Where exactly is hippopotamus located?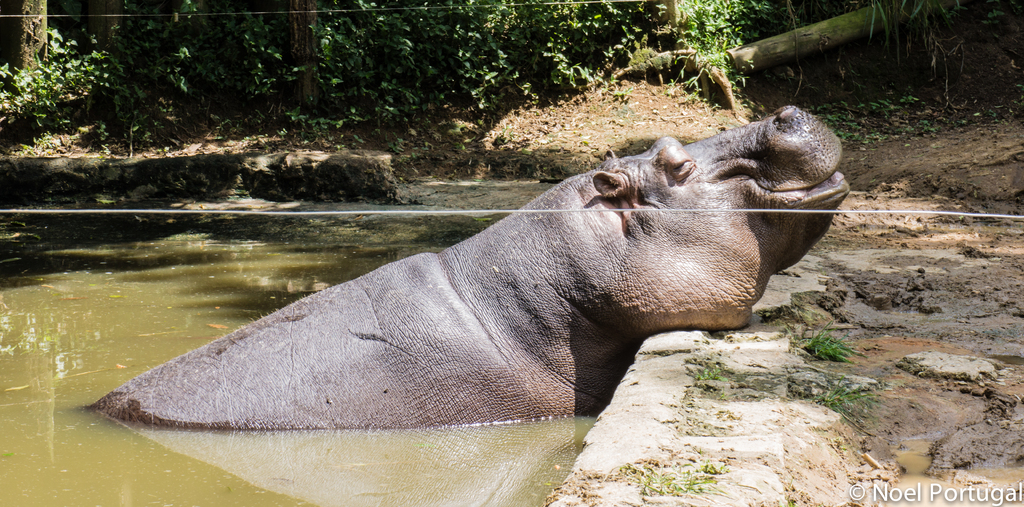
Its bounding box is 100, 101, 850, 433.
